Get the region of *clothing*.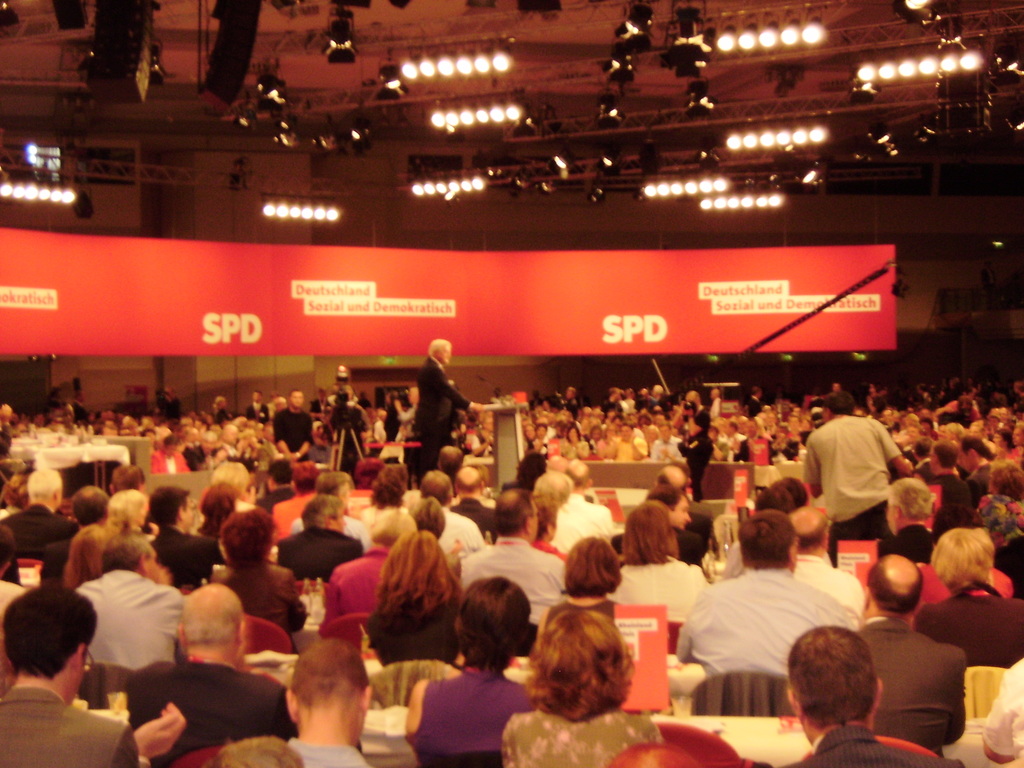
bbox=(882, 518, 931, 556).
